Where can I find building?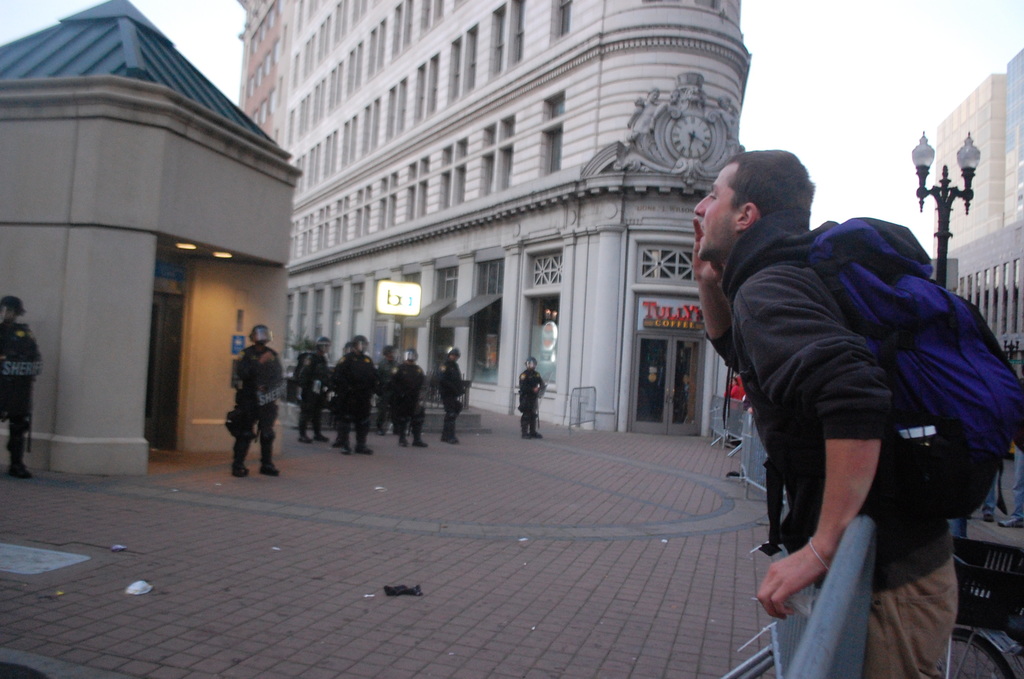
You can find it at <bbox>1, 0, 305, 475</bbox>.
